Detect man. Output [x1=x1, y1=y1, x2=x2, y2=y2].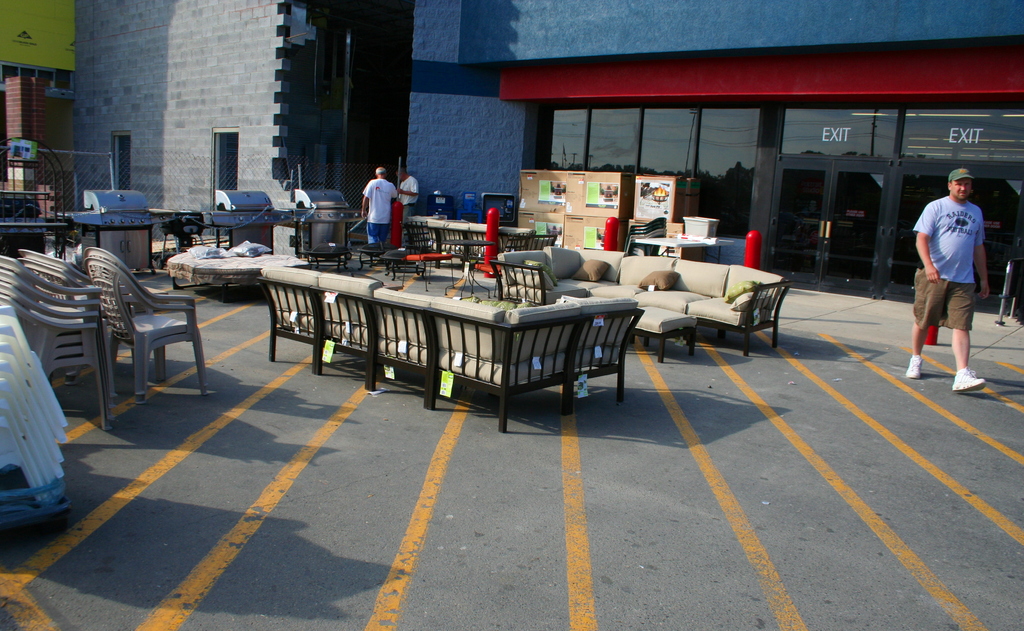
[x1=399, y1=170, x2=417, y2=218].
